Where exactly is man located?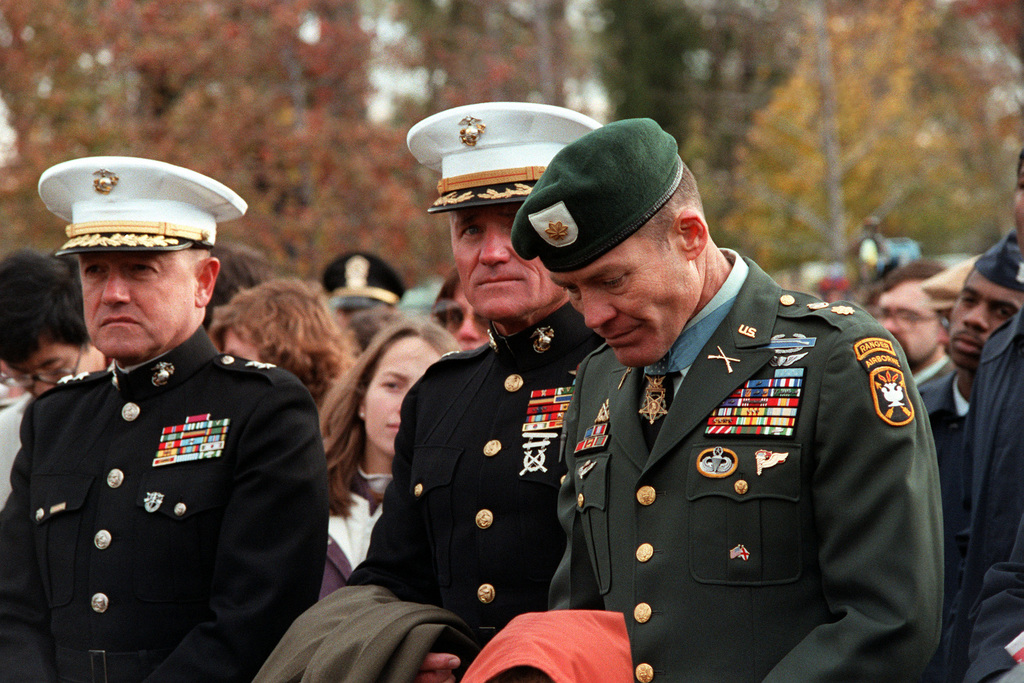
Its bounding box is select_region(511, 110, 951, 682).
